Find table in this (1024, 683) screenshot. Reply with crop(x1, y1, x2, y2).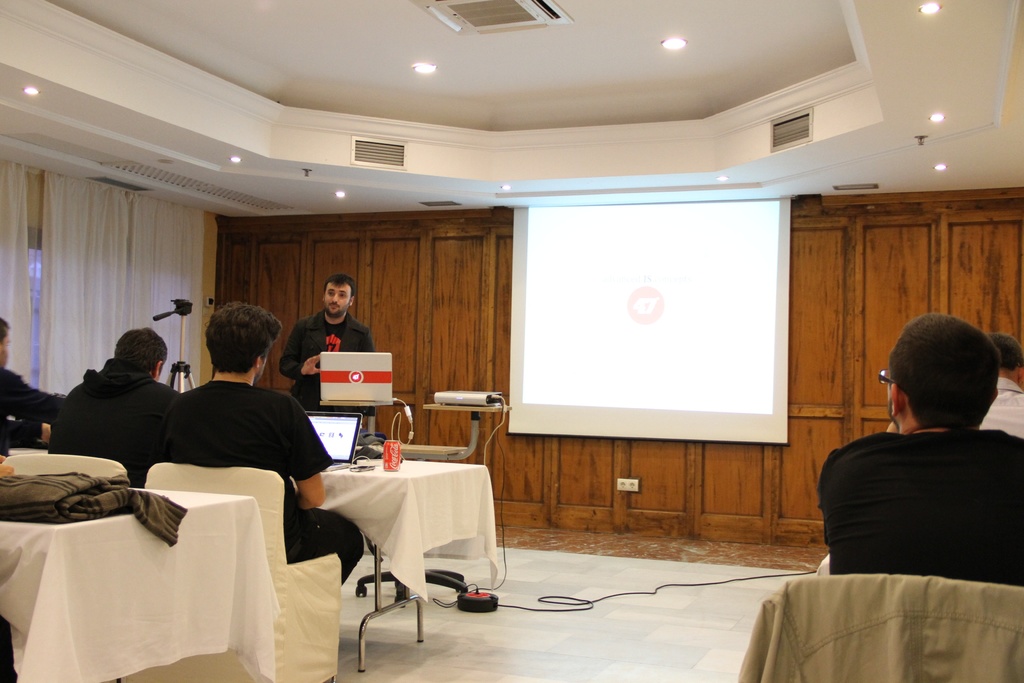
crop(317, 395, 399, 448).
